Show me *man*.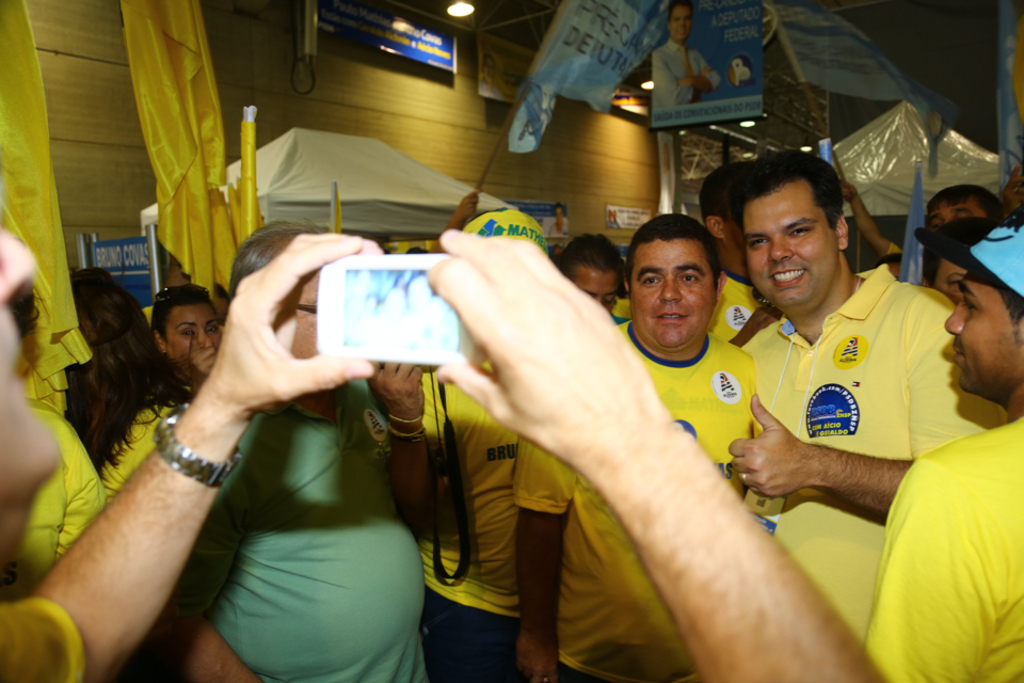
*man* is here: locate(925, 181, 1001, 227).
